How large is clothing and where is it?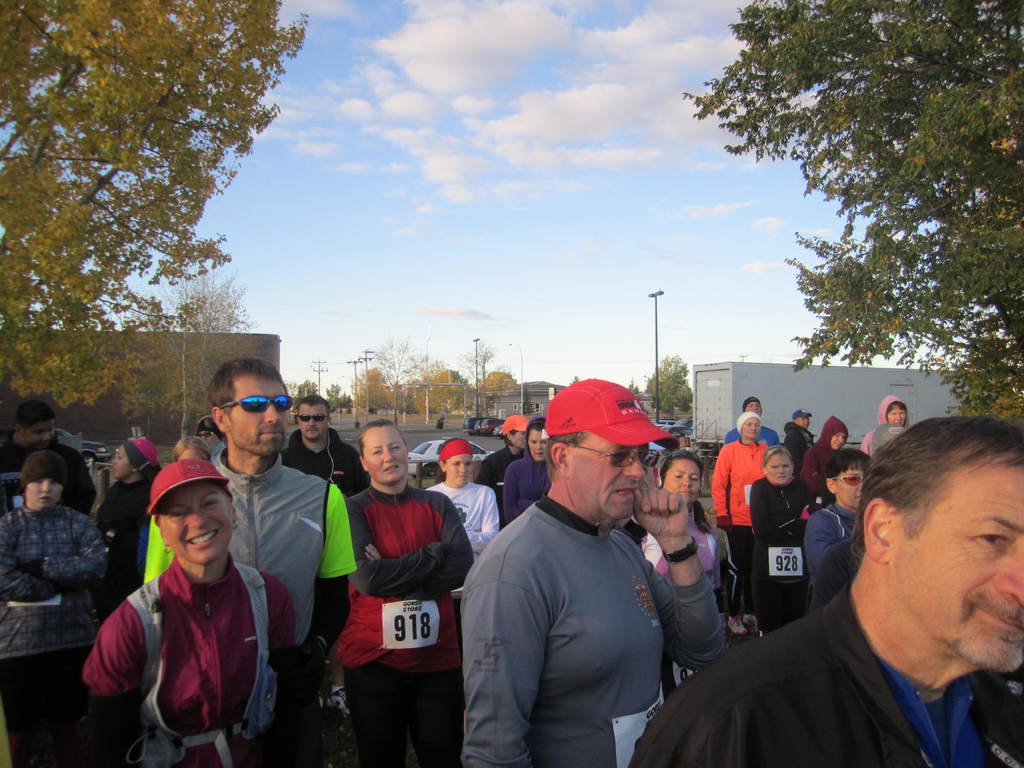
Bounding box: bbox=(92, 517, 278, 756).
